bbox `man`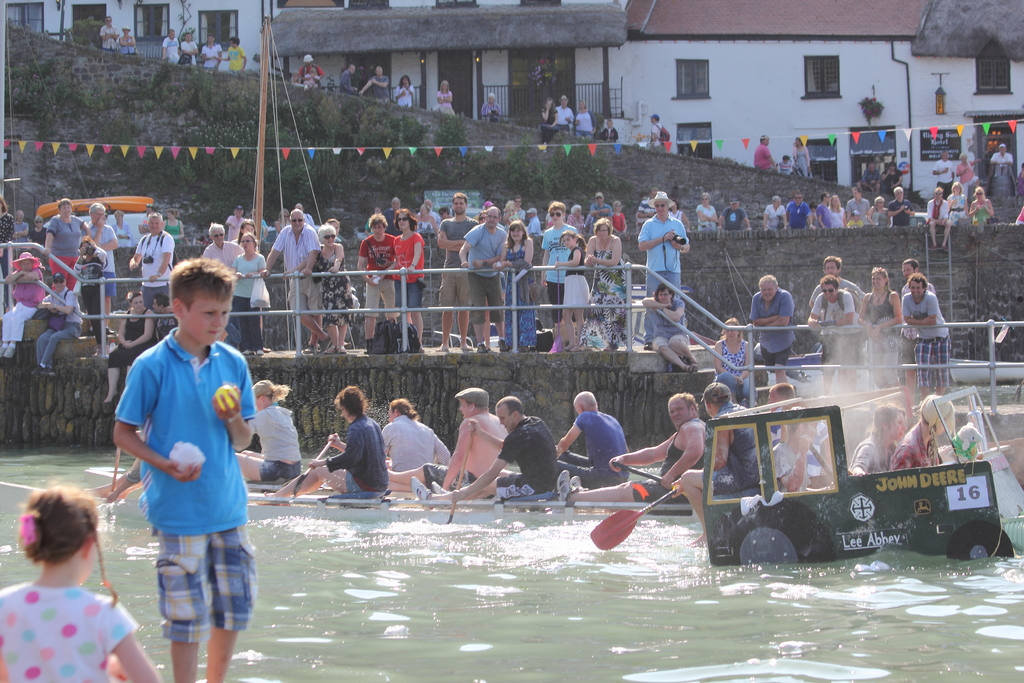
849:183:868:227
